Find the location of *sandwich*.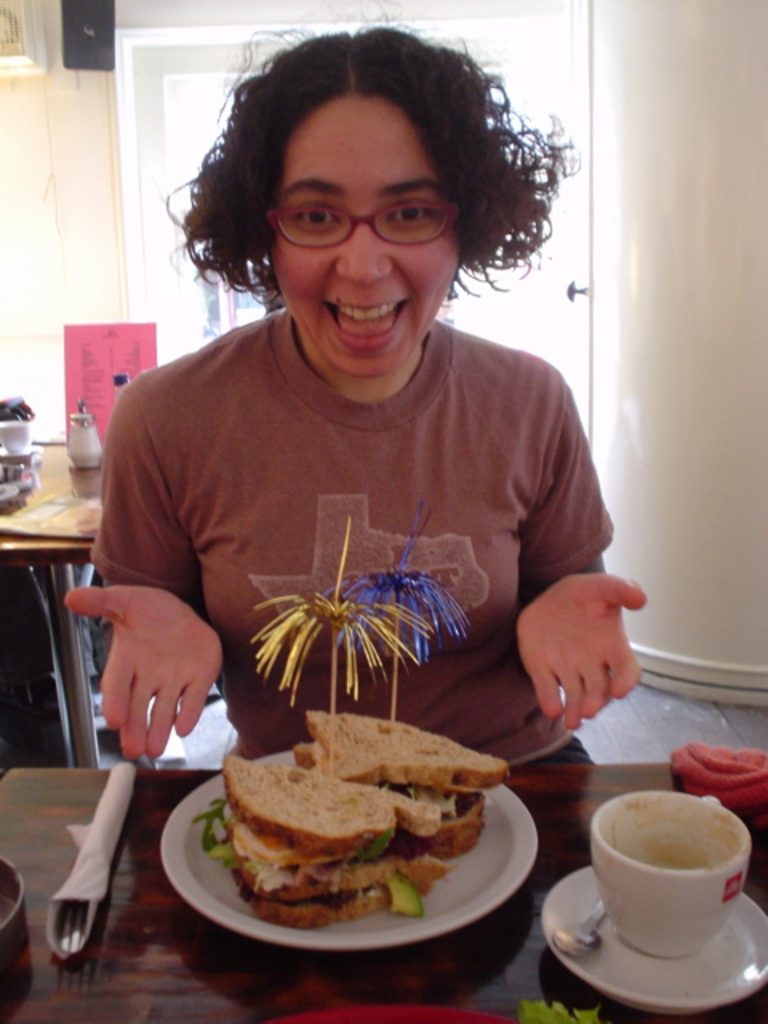
Location: pyautogui.locateOnScreen(218, 710, 515, 933).
